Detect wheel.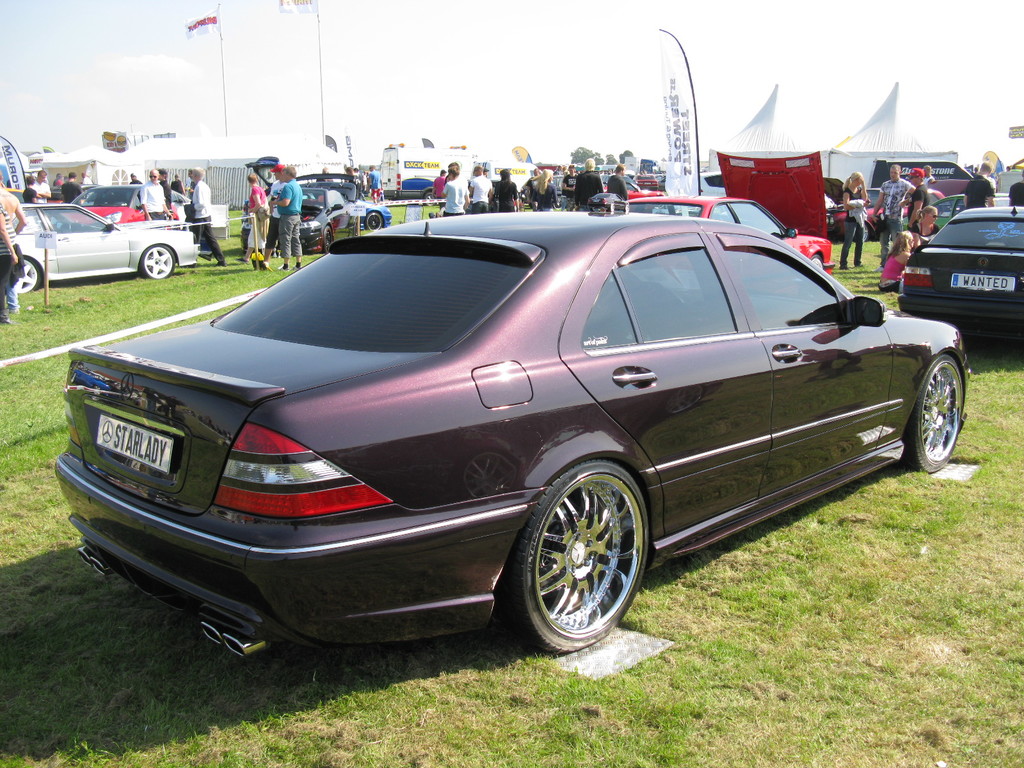
Detected at left=141, top=244, right=174, bottom=280.
